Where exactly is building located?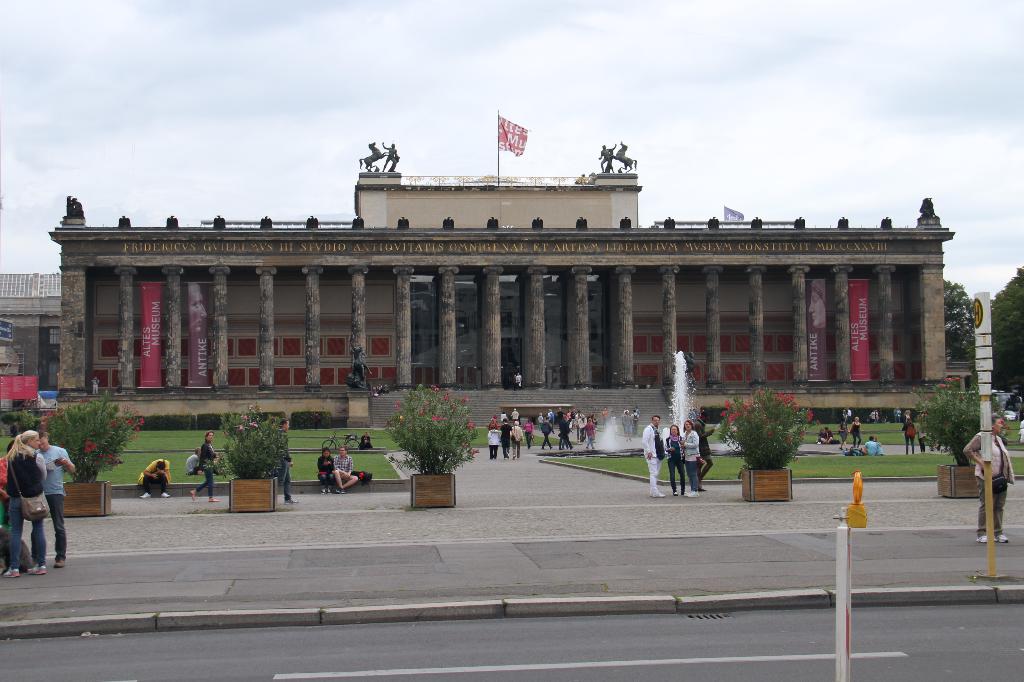
Its bounding box is box=[353, 143, 641, 228].
